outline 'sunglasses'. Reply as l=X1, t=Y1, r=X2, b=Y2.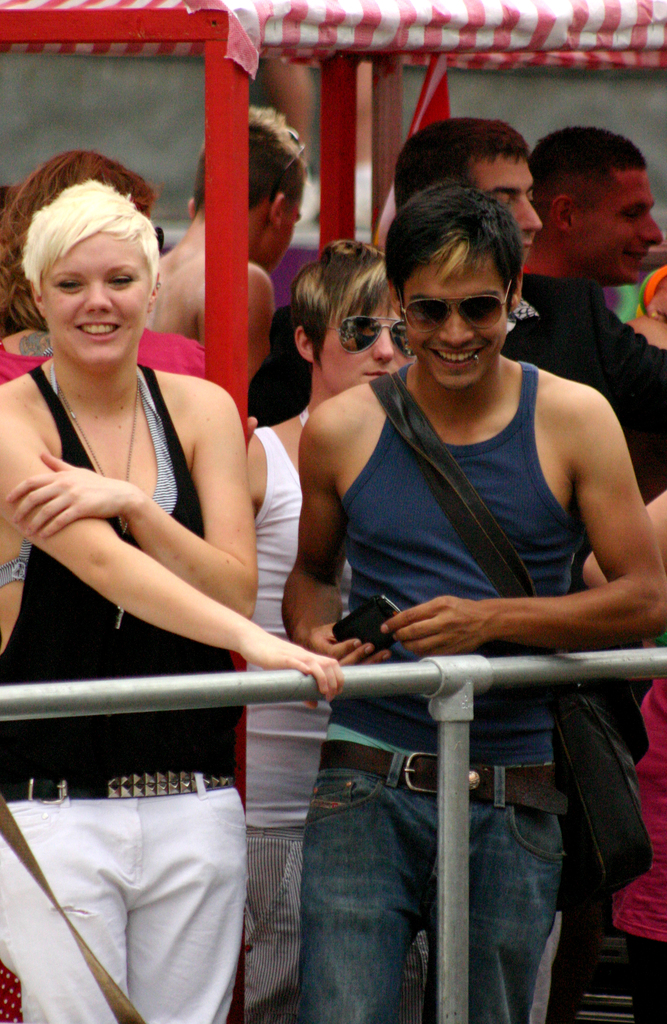
l=324, t=307, r=421, b=356.
